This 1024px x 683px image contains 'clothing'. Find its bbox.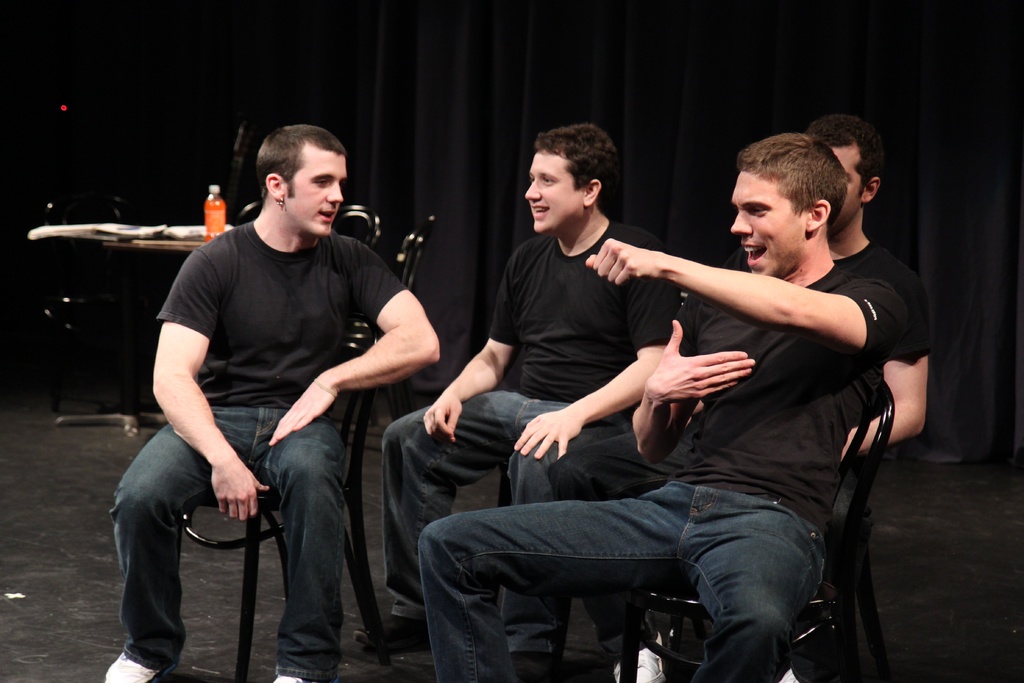
[left=109, top=224, right=407, bottom=682].
